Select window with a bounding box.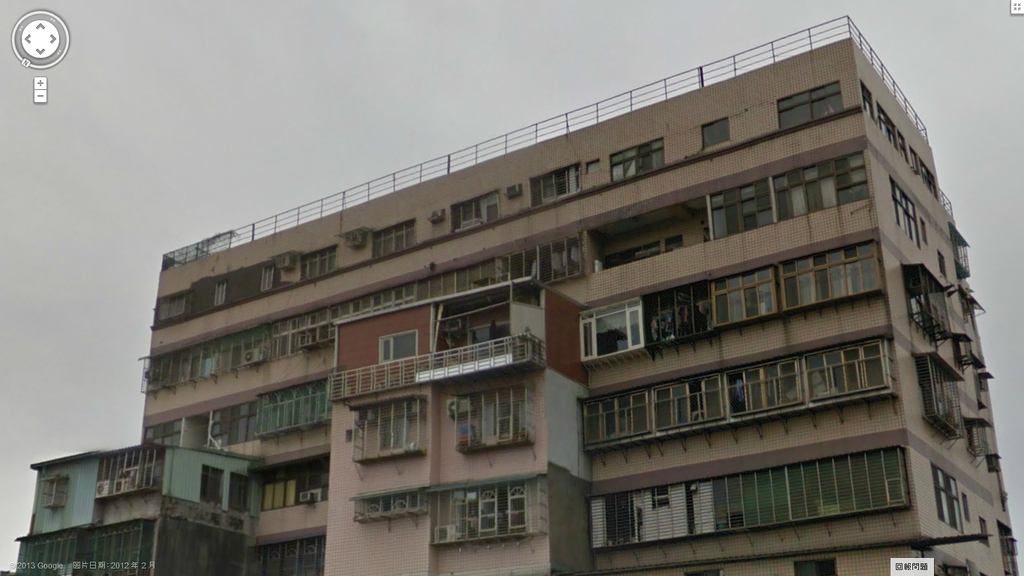
bbox=[372, 217, 419, 259].
